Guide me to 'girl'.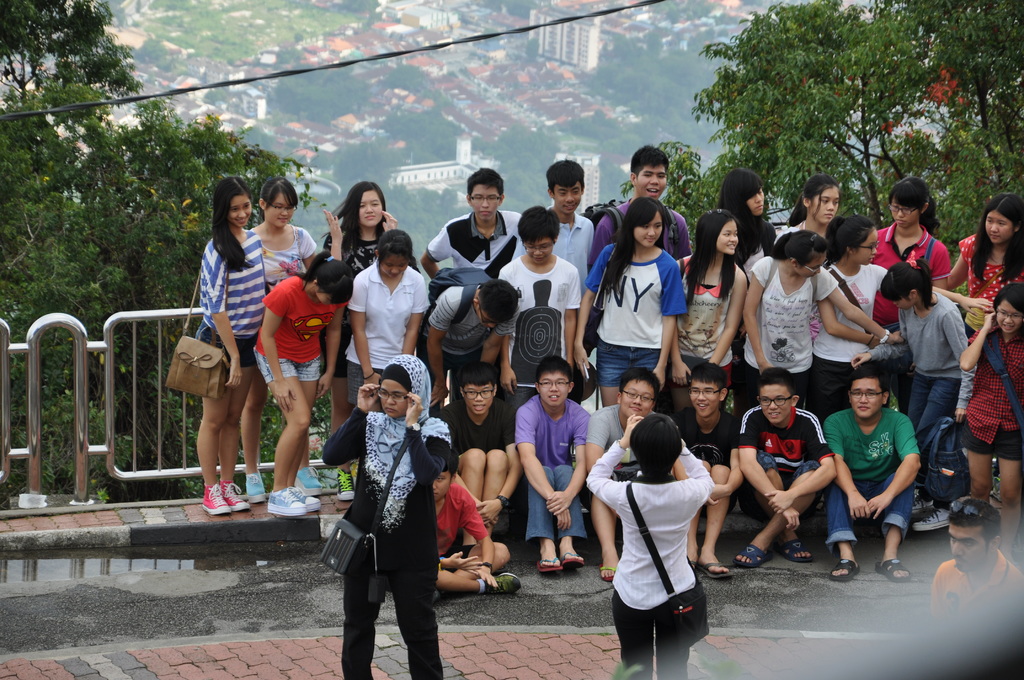
Guidance: 342/229/433/410.
